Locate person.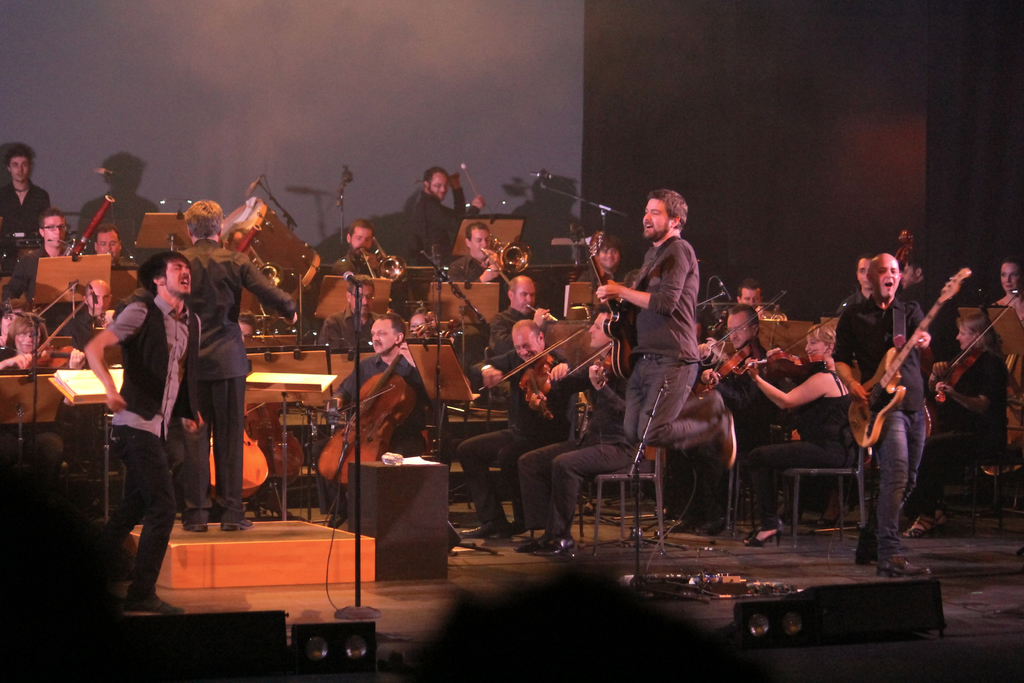
Bounding box: locate(83, 247, 202, 609).
